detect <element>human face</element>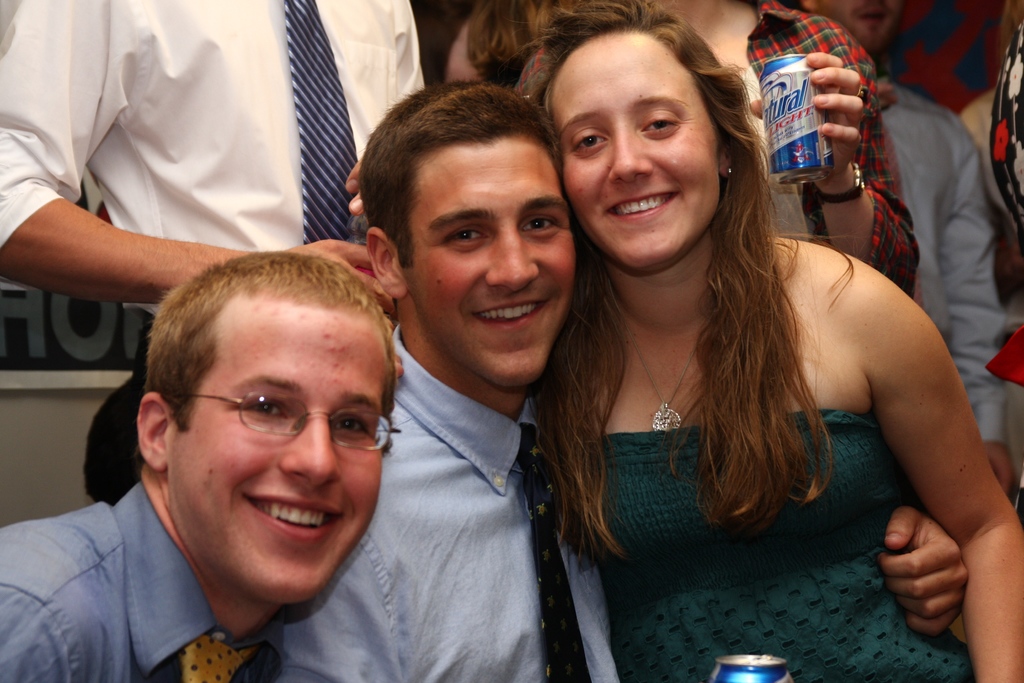
x1=817, y1=0, x2=898, y2=49
